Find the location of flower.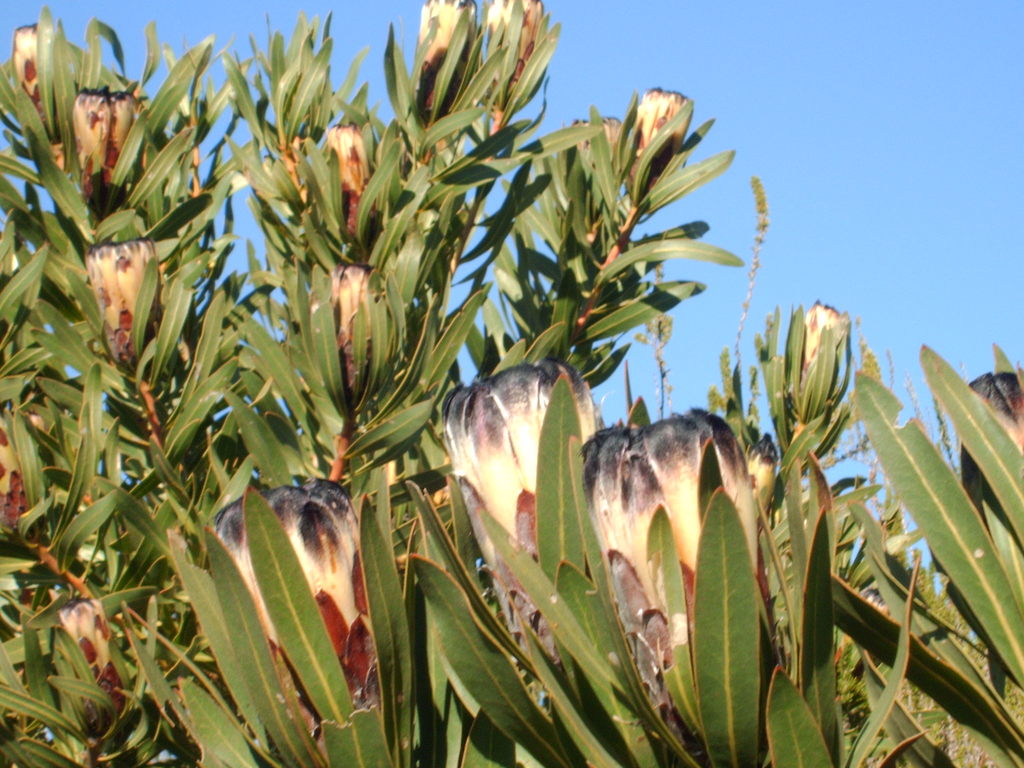
Location: 581:403:759:728.
